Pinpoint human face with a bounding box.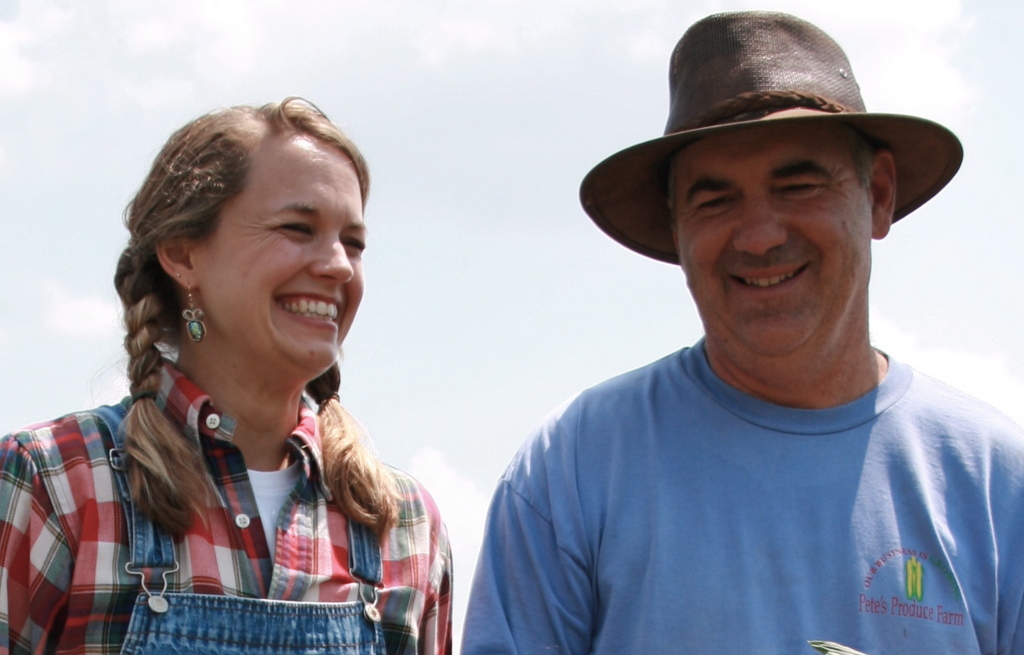
detection(195, 129, 369, 372).
